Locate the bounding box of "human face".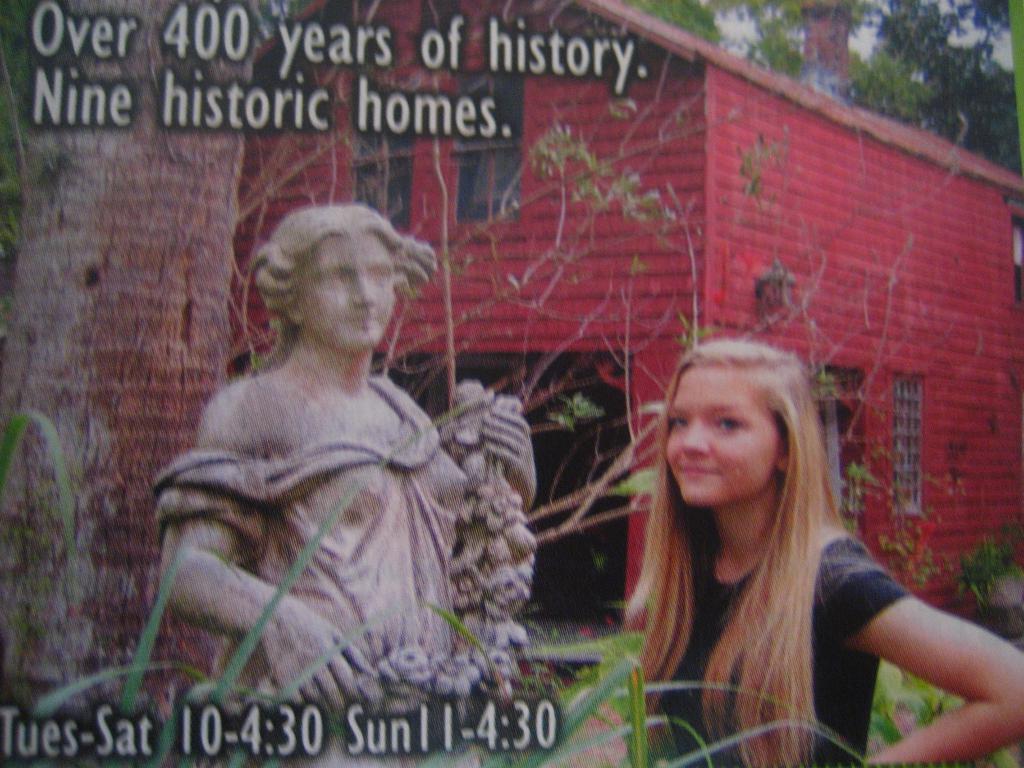
Bounding box: select_region(670, 367, 778, 505).
